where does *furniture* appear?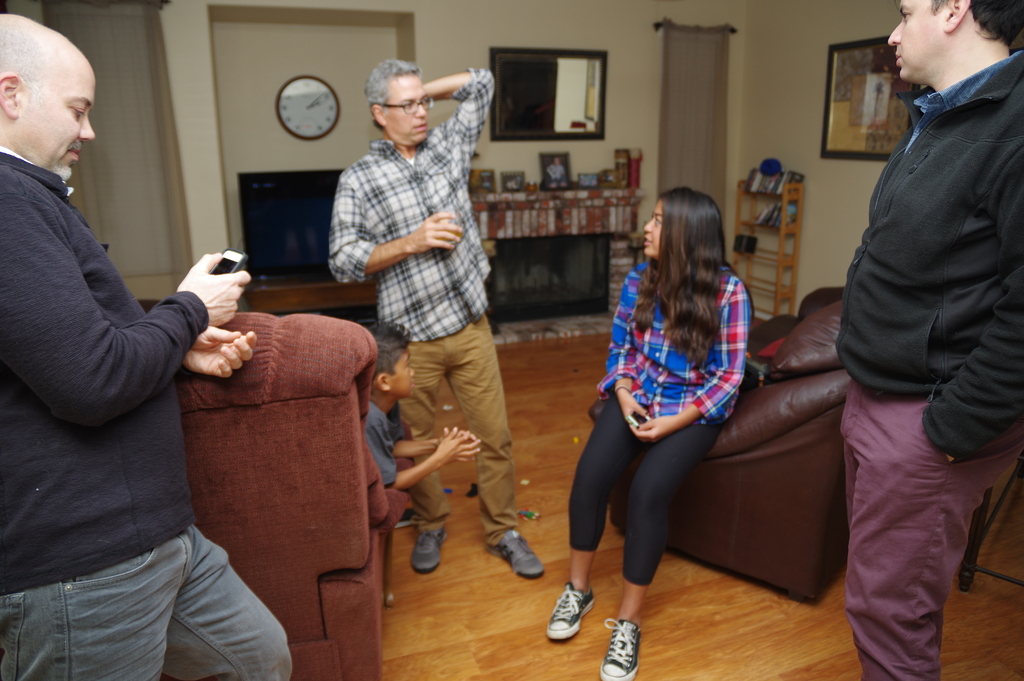
Appears at [483,236,613,339].
